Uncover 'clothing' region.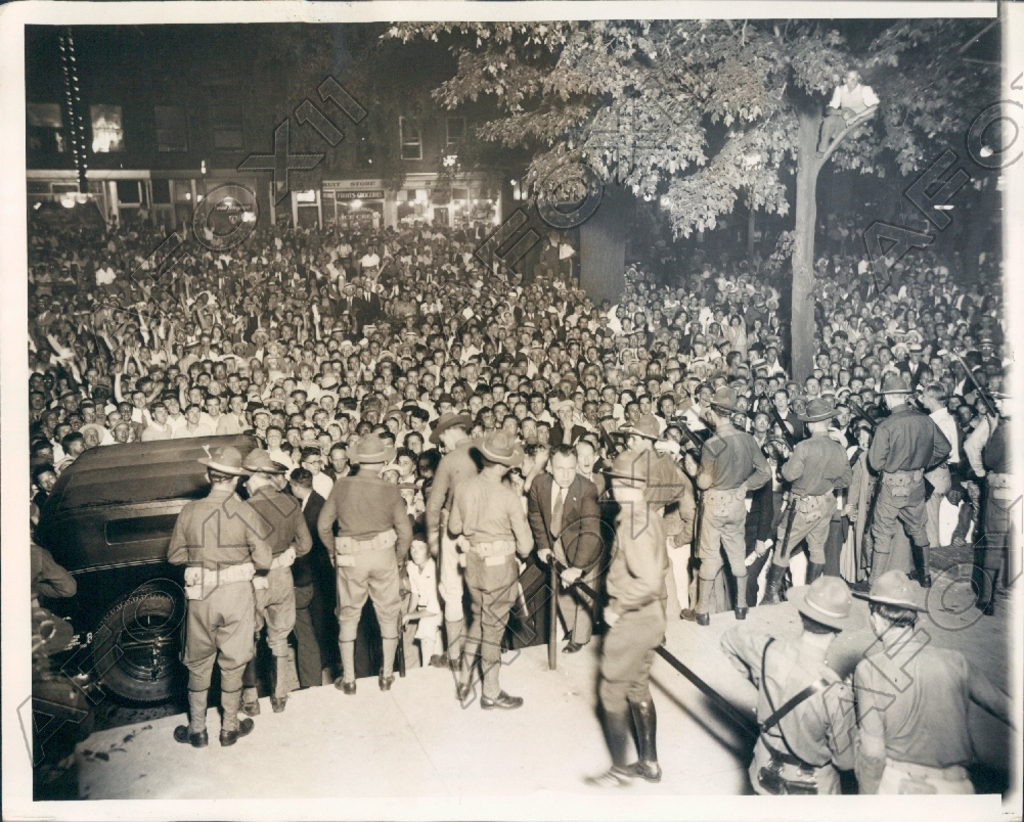
Uncovered: (160,451,286,738).
